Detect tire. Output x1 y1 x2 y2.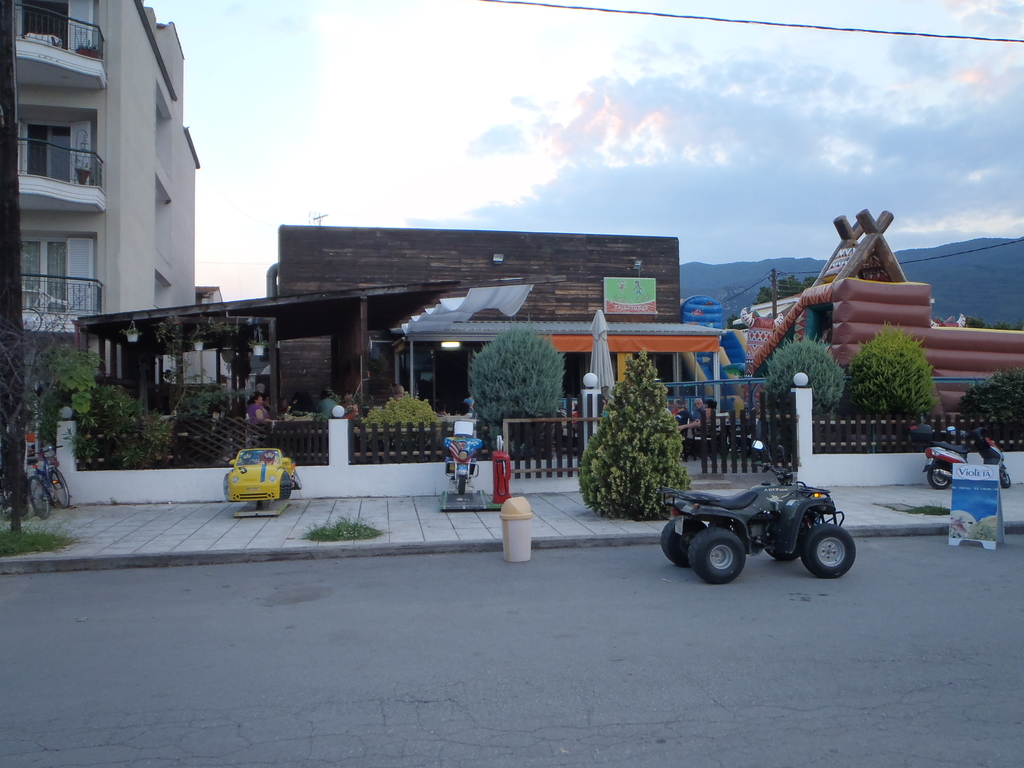
660 517 711 563.
